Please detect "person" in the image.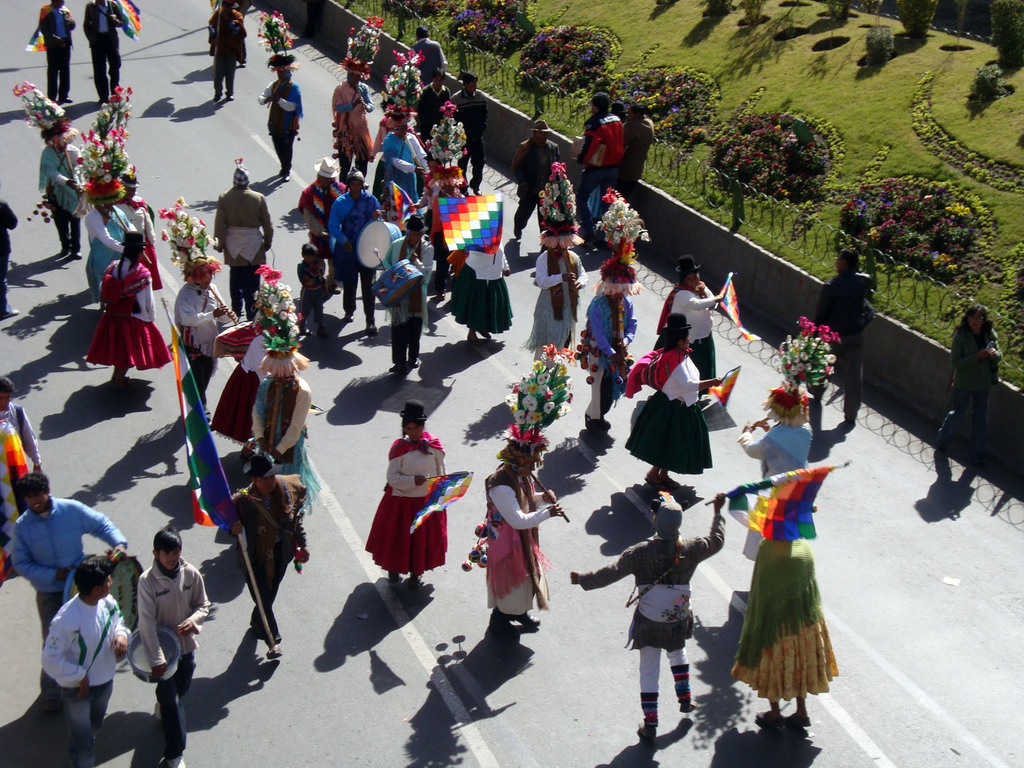
(413, 68, 454, 143).
